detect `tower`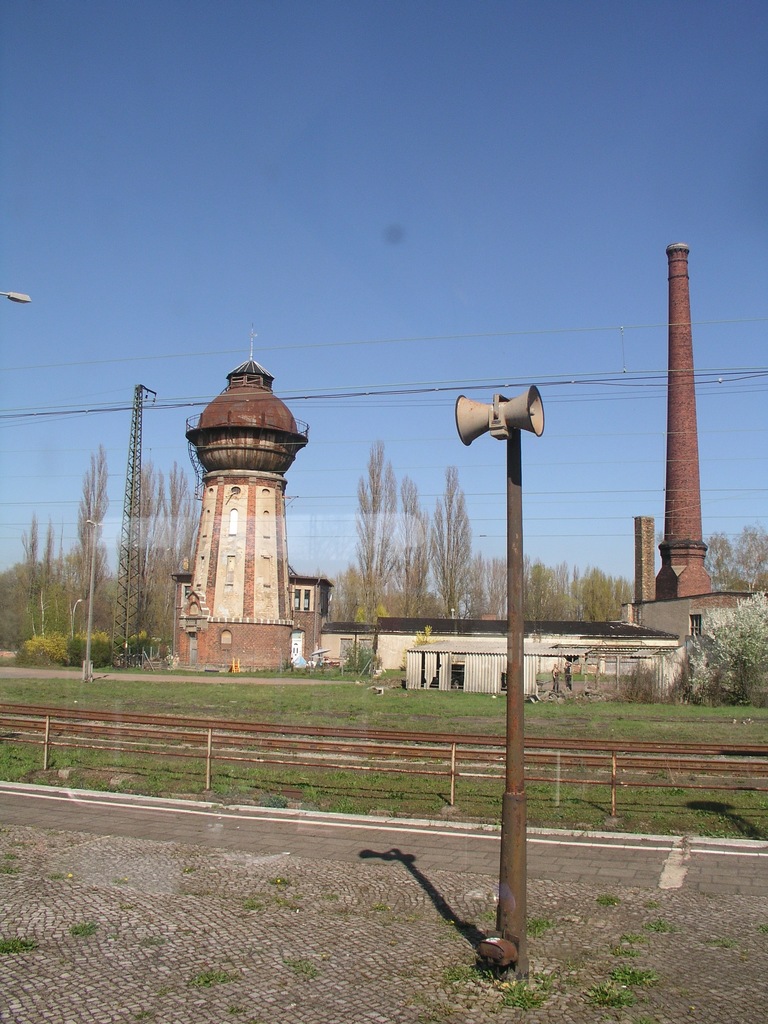
x1=651 y1=237 x2=716 y2=605
